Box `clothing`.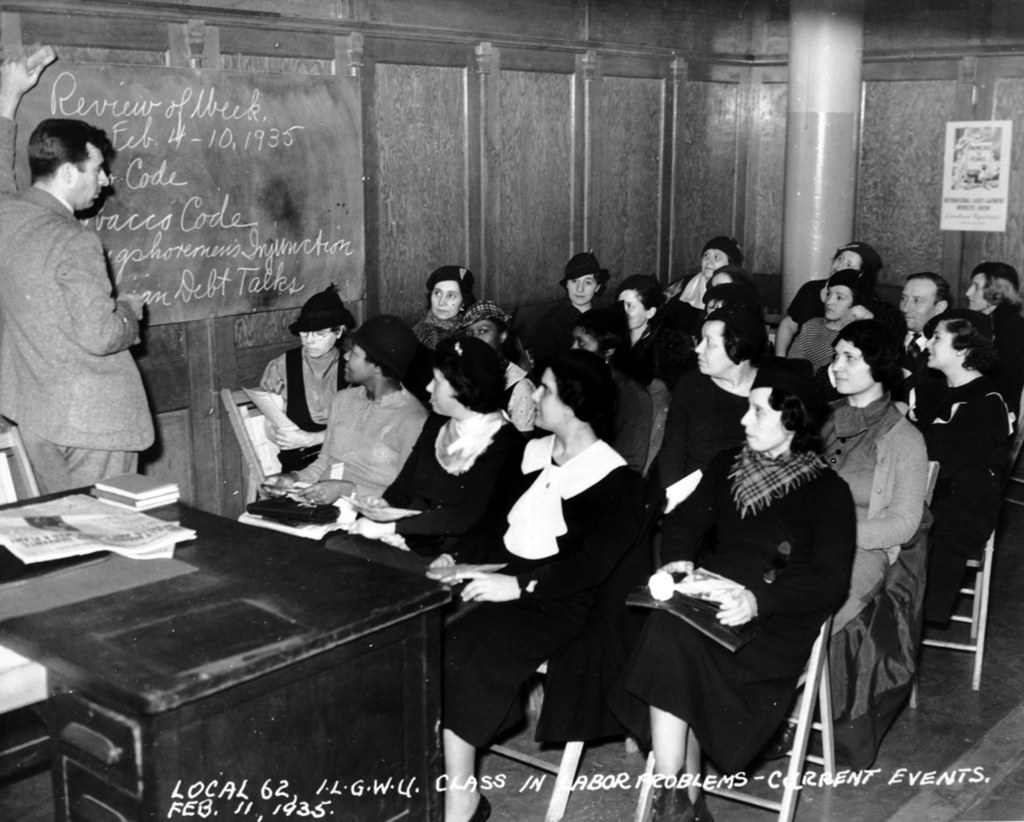
[left=899, top=371, right=1018, bottom=668].
